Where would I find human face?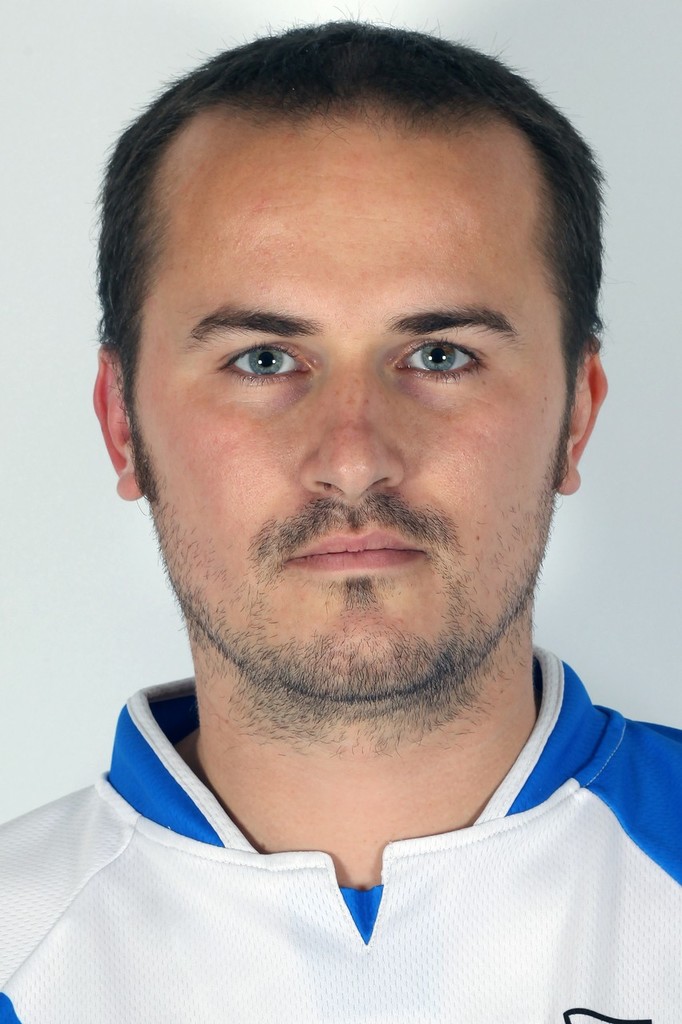
At {"x1": 126, "y1": 112, "x2": 576, "y2": 706}.
